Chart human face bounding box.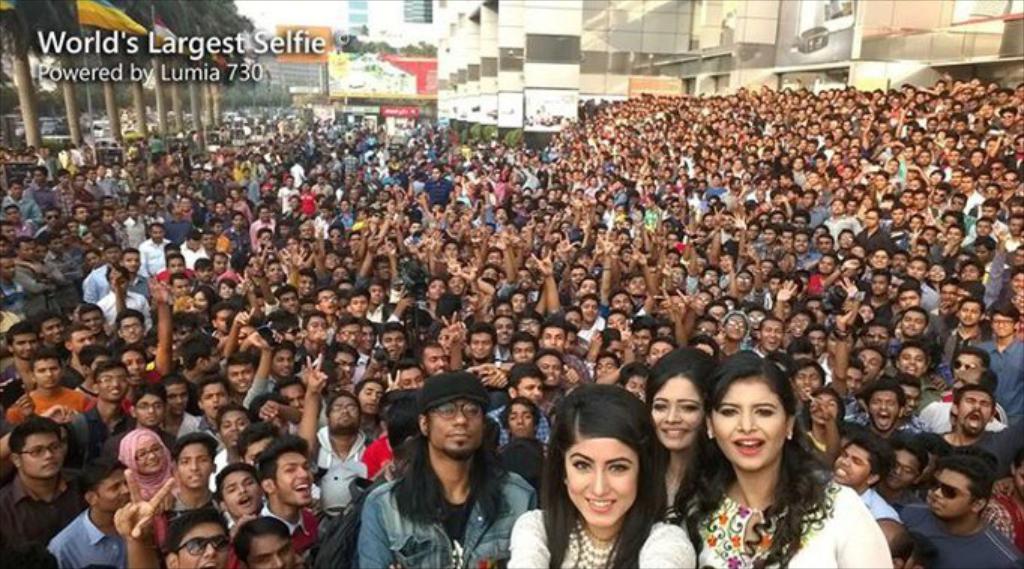
Charted: BBox(282, 384, 306, 411).
